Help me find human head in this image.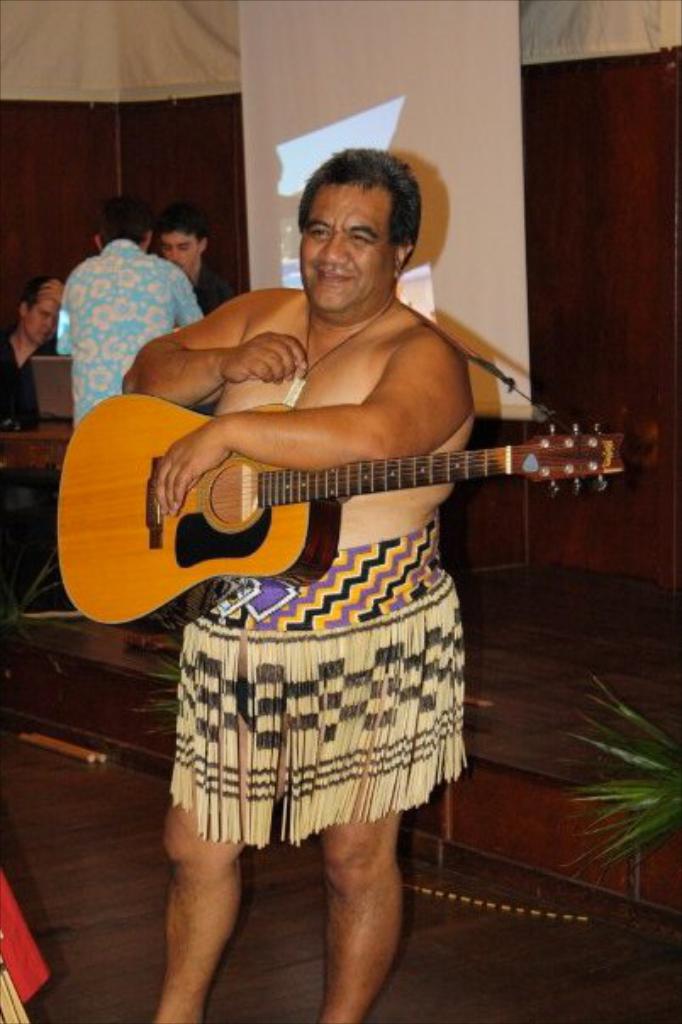
Found it: [left=158, top=200, right=209, bottom=270].
